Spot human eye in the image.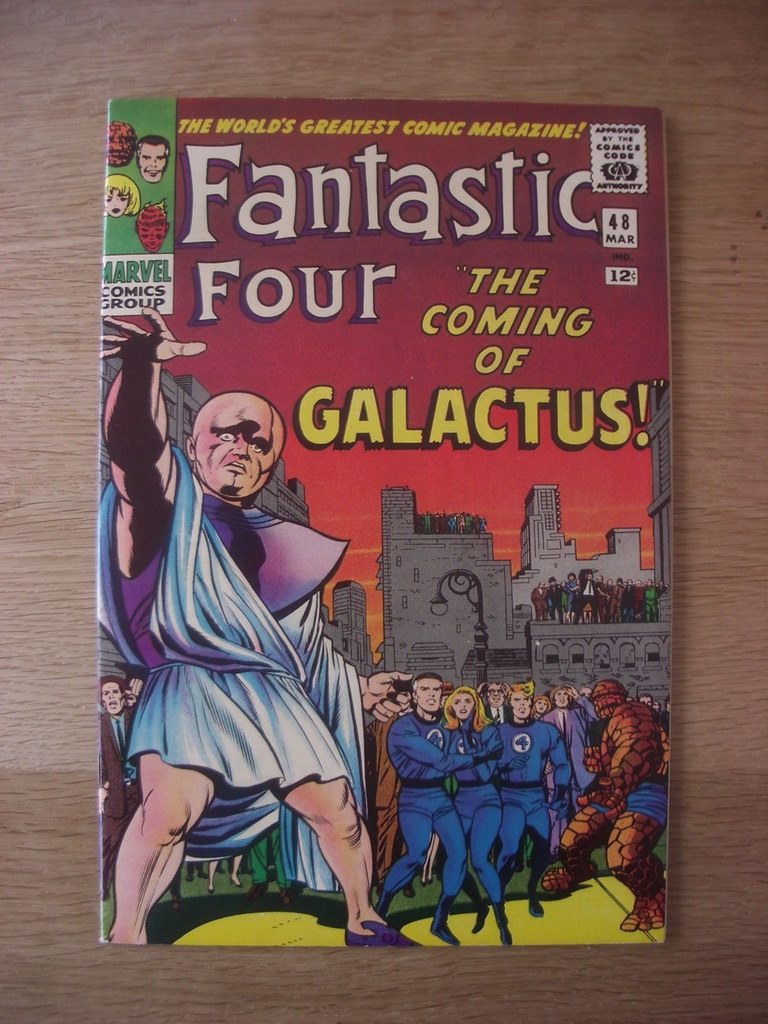
human eye found at x1=104, y1=690, x2=111, y2=695.
